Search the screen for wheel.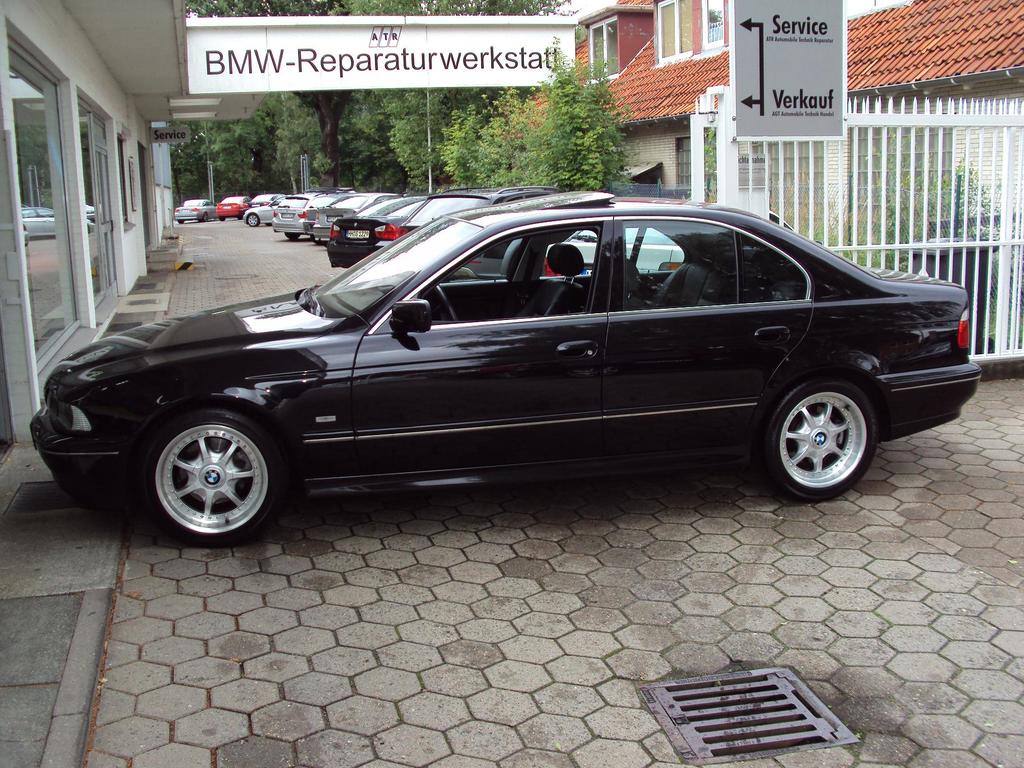
Found at 122:401:284:543.
